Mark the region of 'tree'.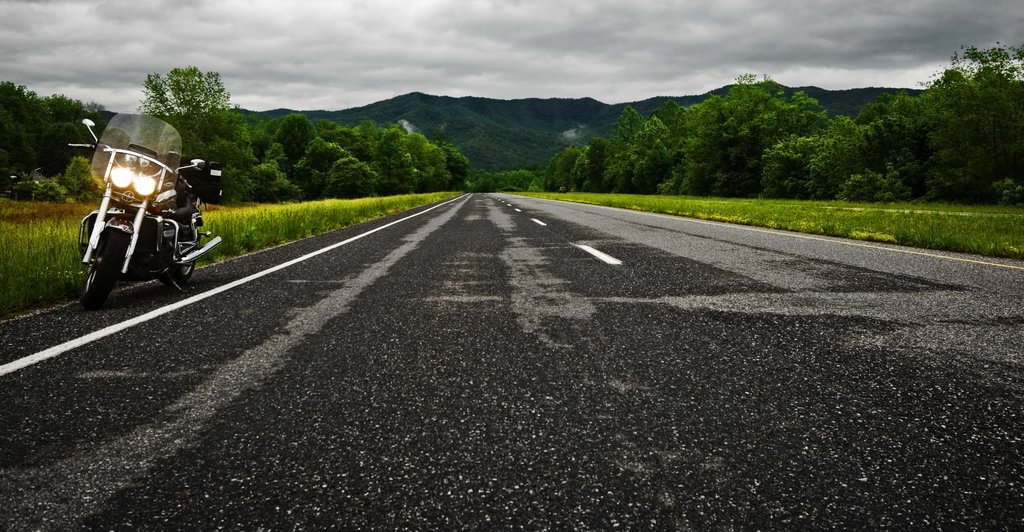
Region: pyautogui.locateOnScreen(35, 86, 78, 143).
